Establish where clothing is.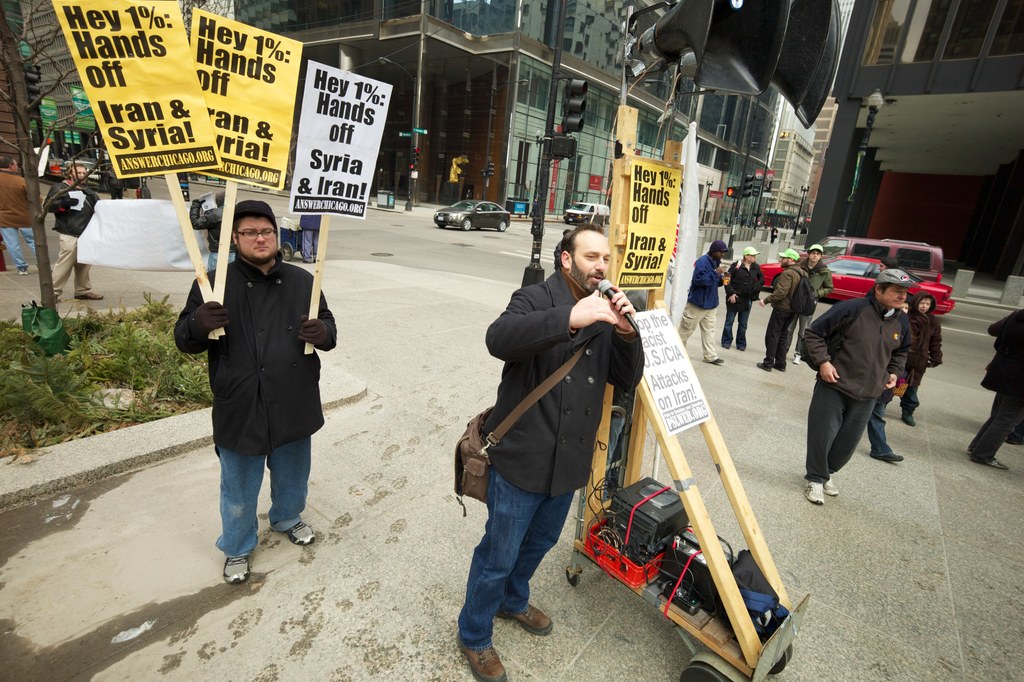
Established at bbox=(964, 309, 1023, 460).
